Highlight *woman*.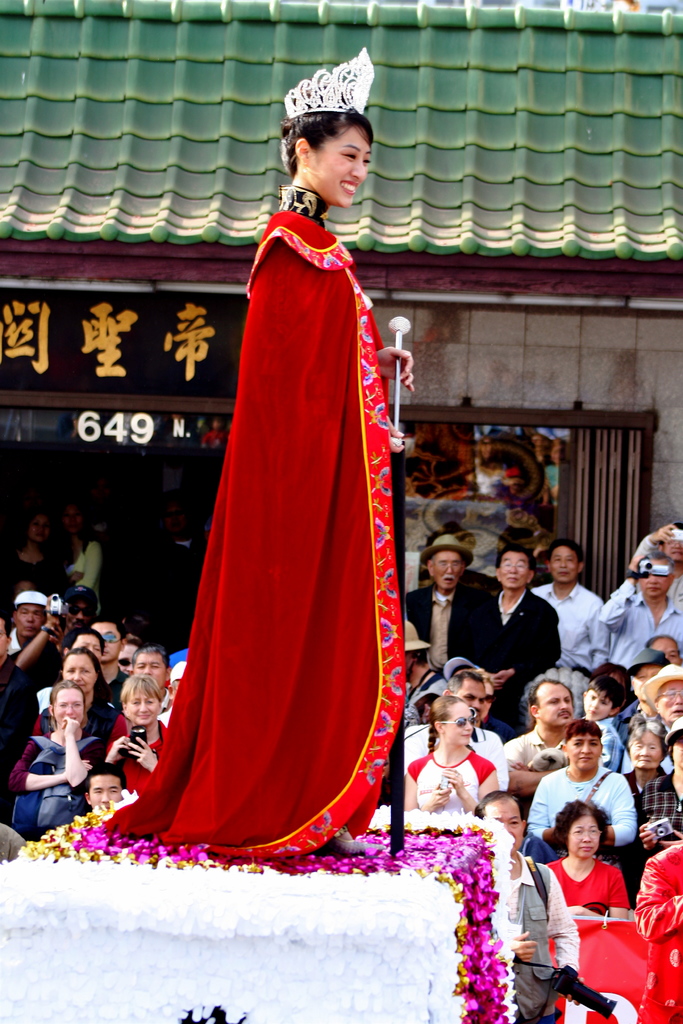
Highlighted region: bbox=(536, 799, 629, 908).
